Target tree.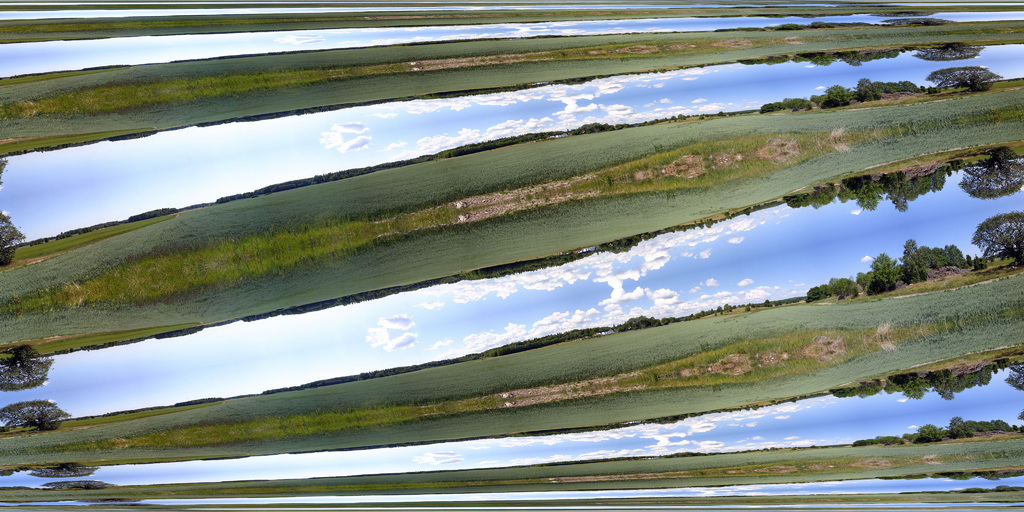
Target region: [921, 60, 1002, 105].
